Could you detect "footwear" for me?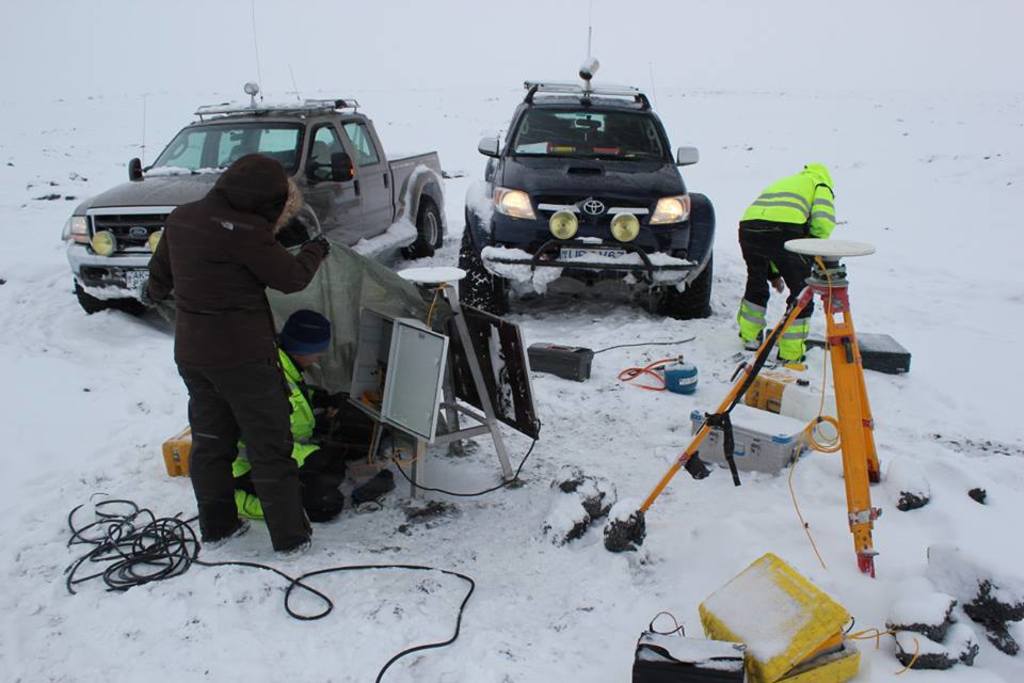
Detection result: bbox=(352, 468, 394, 511).
